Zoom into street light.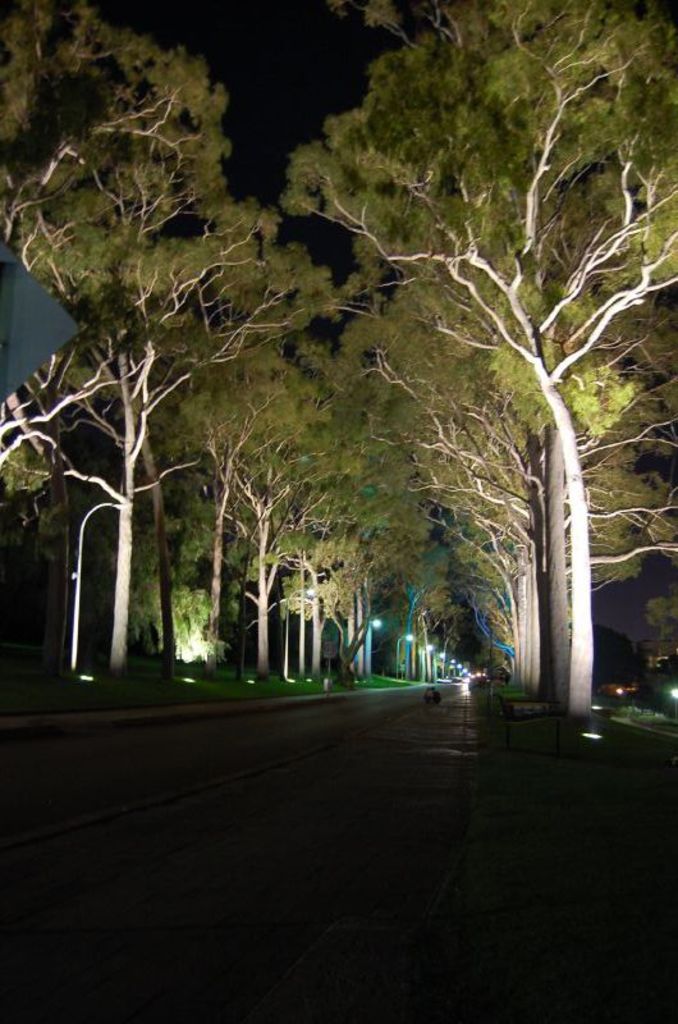
Zoom target: {"left": 393, "top": 631, "right": 414, "bottom": 677}.
